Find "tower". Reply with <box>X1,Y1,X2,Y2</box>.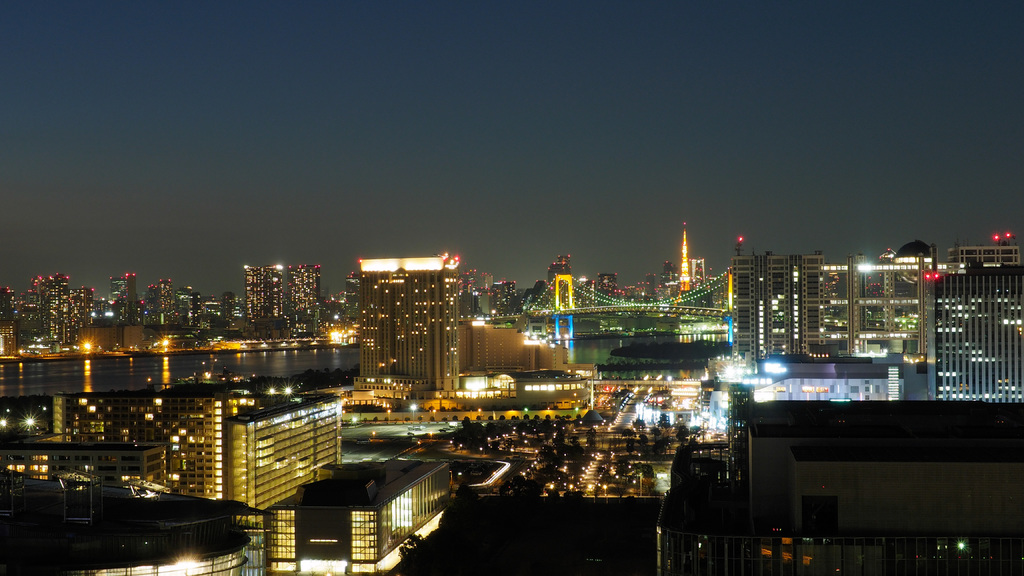
<box>350,262,464,403</box>.
